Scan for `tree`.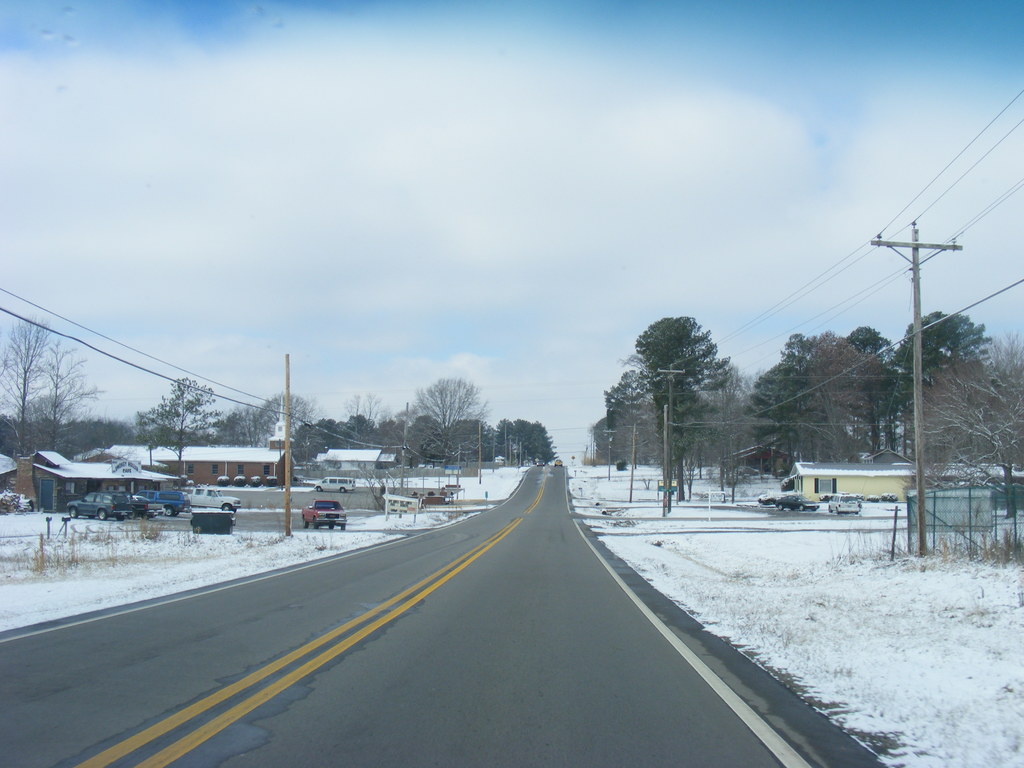
Scan result: x1=692 y1=362 x2=746 y2=478.
